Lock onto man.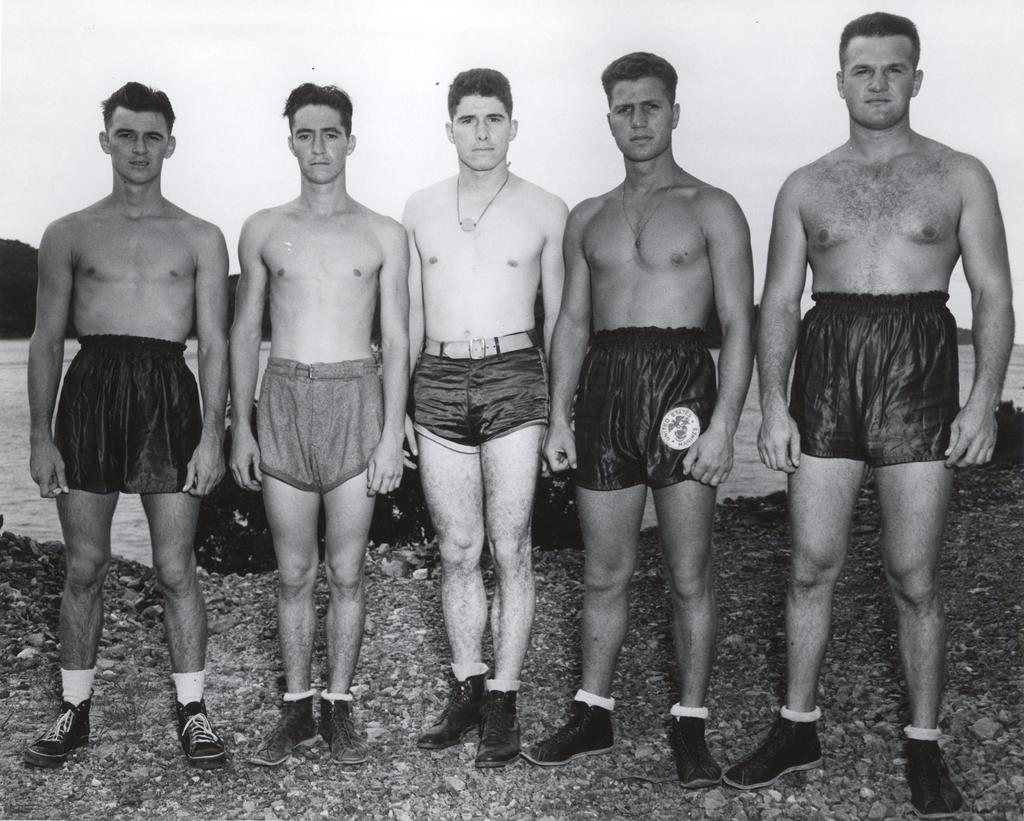
Locked: crop(29, 81, 229, 774).
